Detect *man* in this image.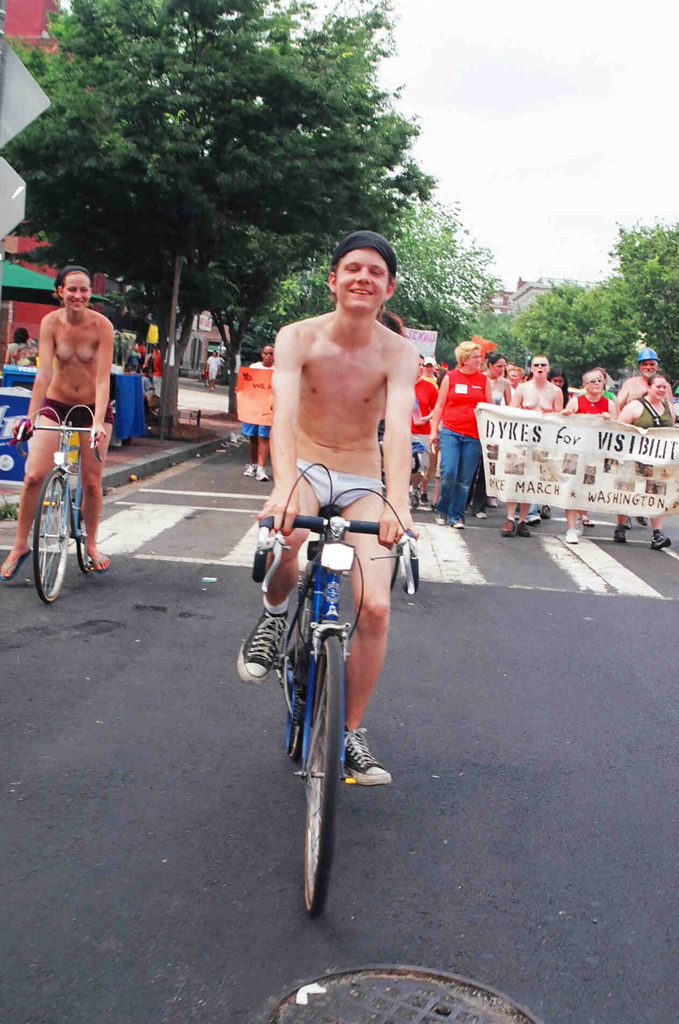
Detection: (24,250,116,533).
